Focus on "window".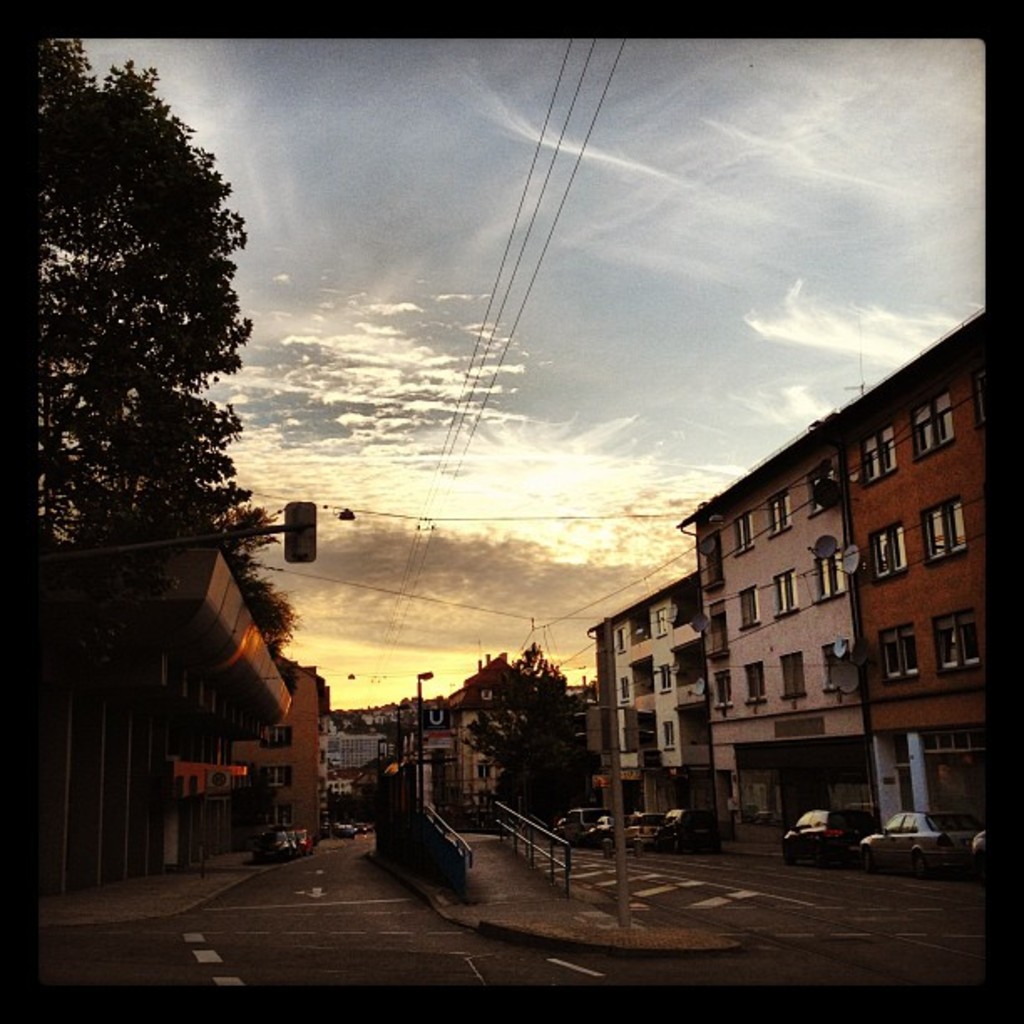
Focused at bbox=[915, 494, 972, 576].
